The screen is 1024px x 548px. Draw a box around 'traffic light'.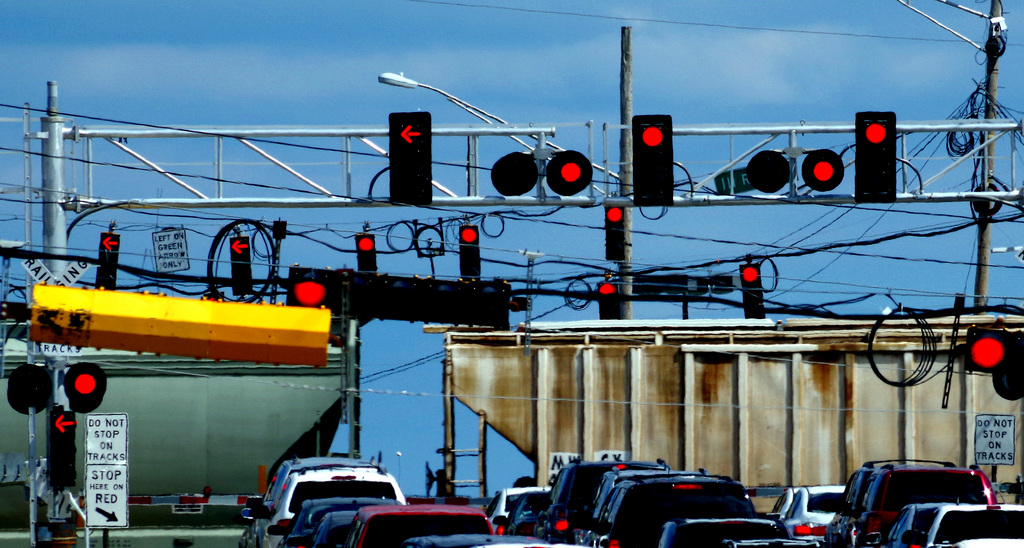
select_region(390, 113, 432, 203).
